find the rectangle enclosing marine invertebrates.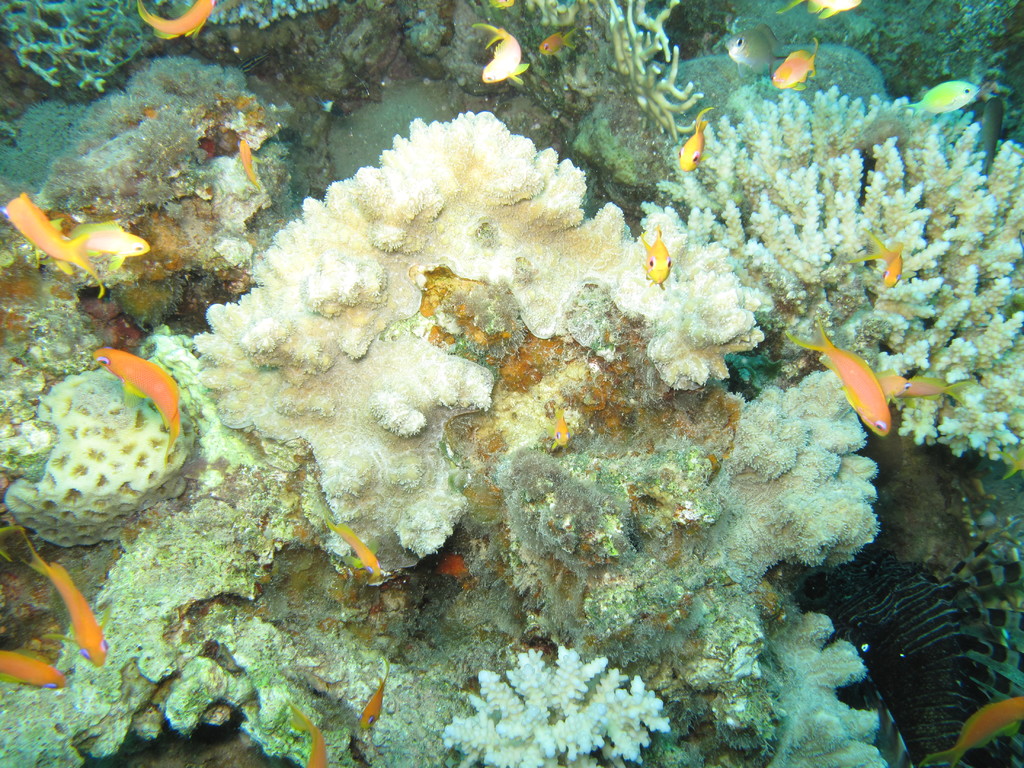
BBox(12, 45, 266, 246).
